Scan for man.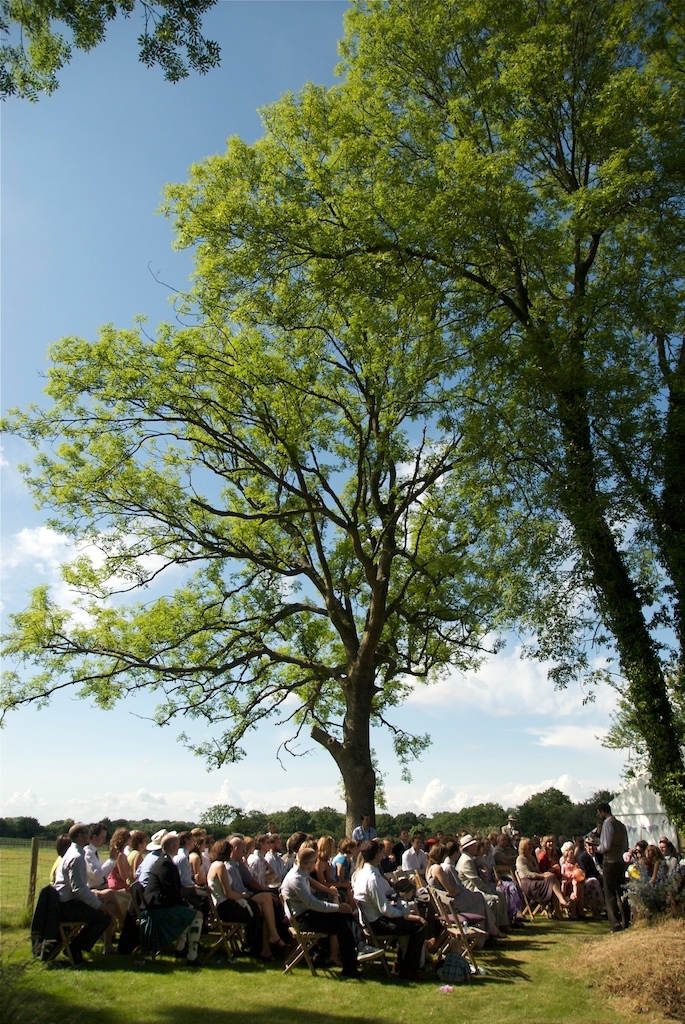
Scan result: bbox(455, 834, 501, 930).
